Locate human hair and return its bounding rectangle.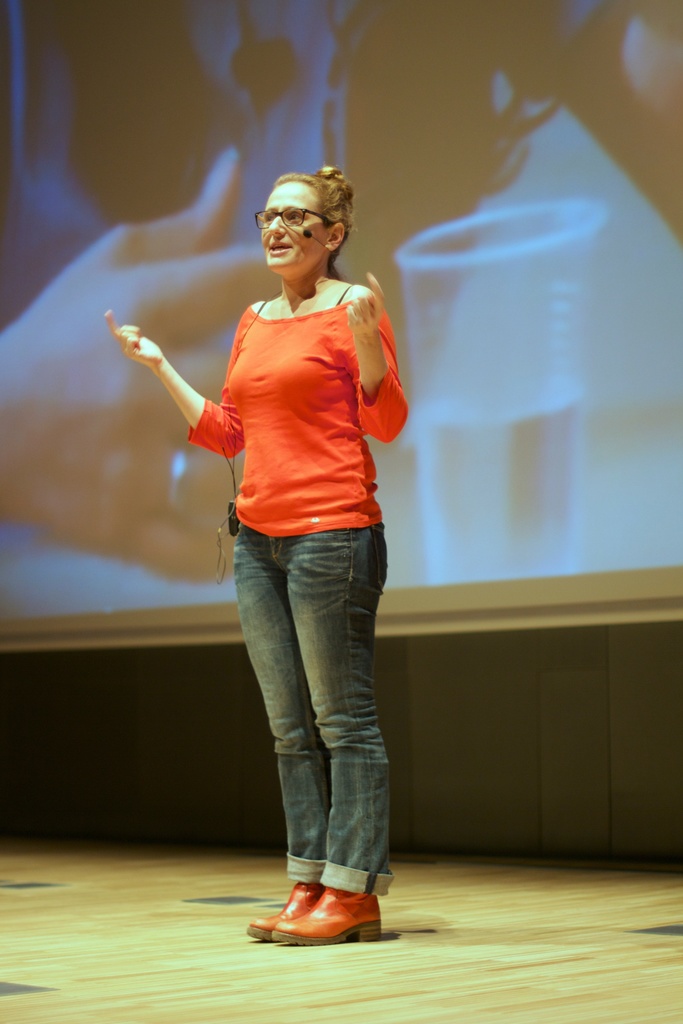
crop(278, 163, 349, 276).
